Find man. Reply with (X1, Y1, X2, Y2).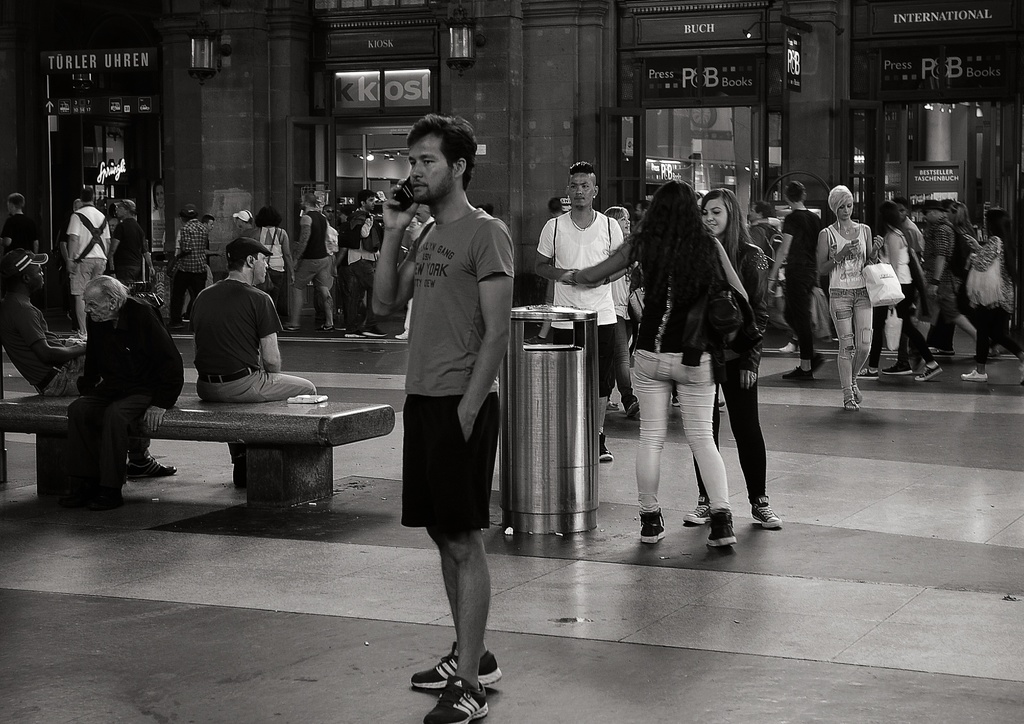
(532, 161, 628, 461).
